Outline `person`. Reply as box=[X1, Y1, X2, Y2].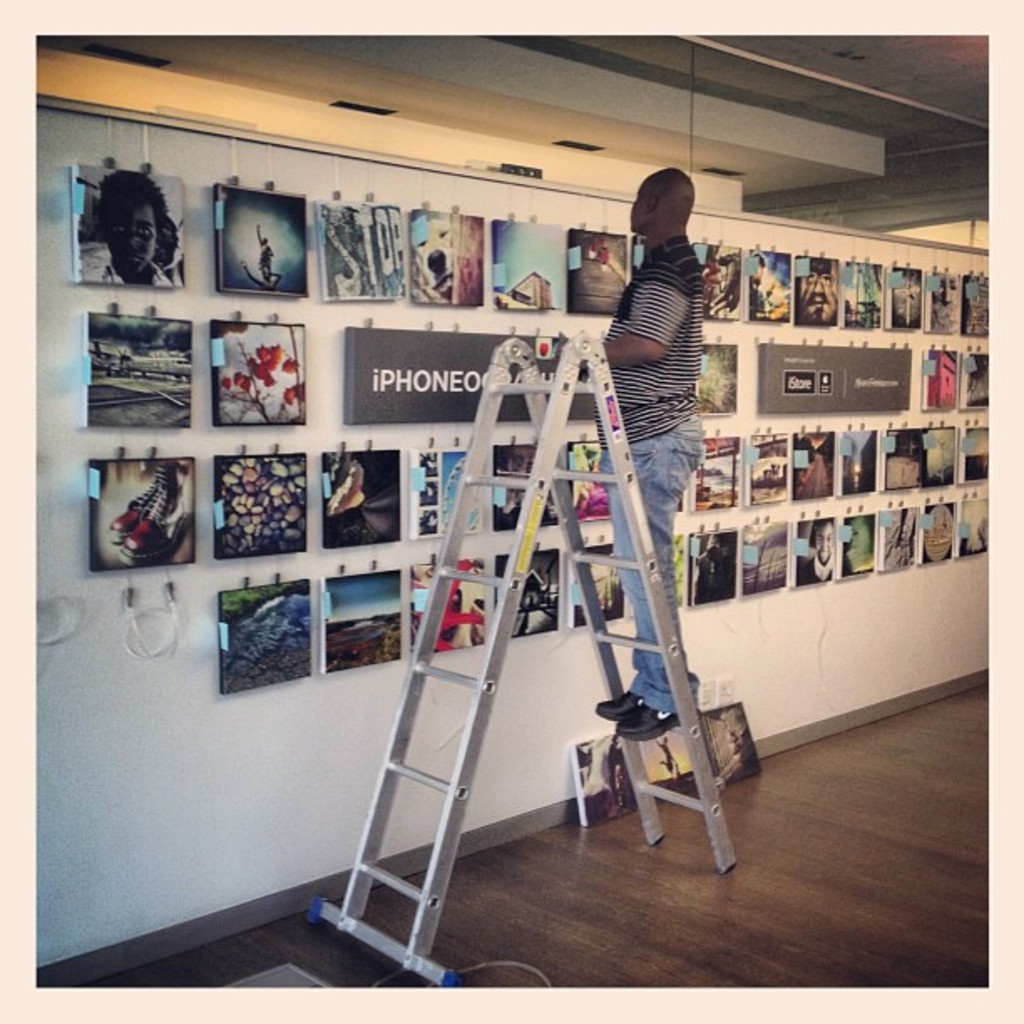
box=[241, 261, 283, 293].
